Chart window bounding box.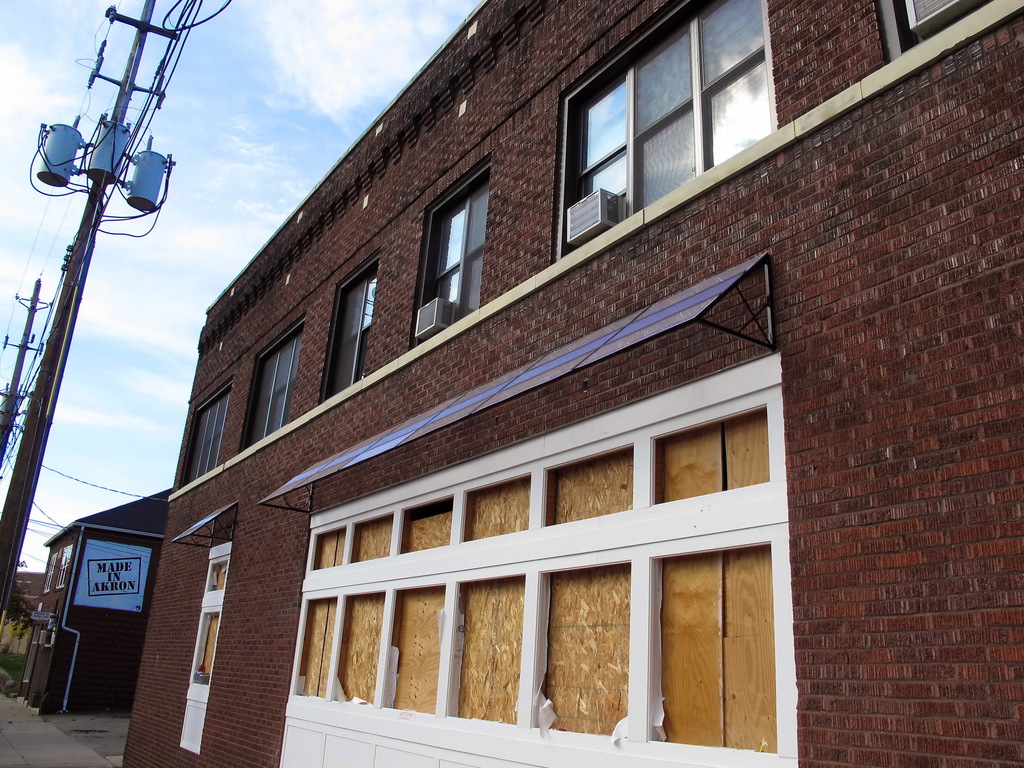
Charted: {"left": 180, "top": 538, "right": 235, "bottom": 752}.
